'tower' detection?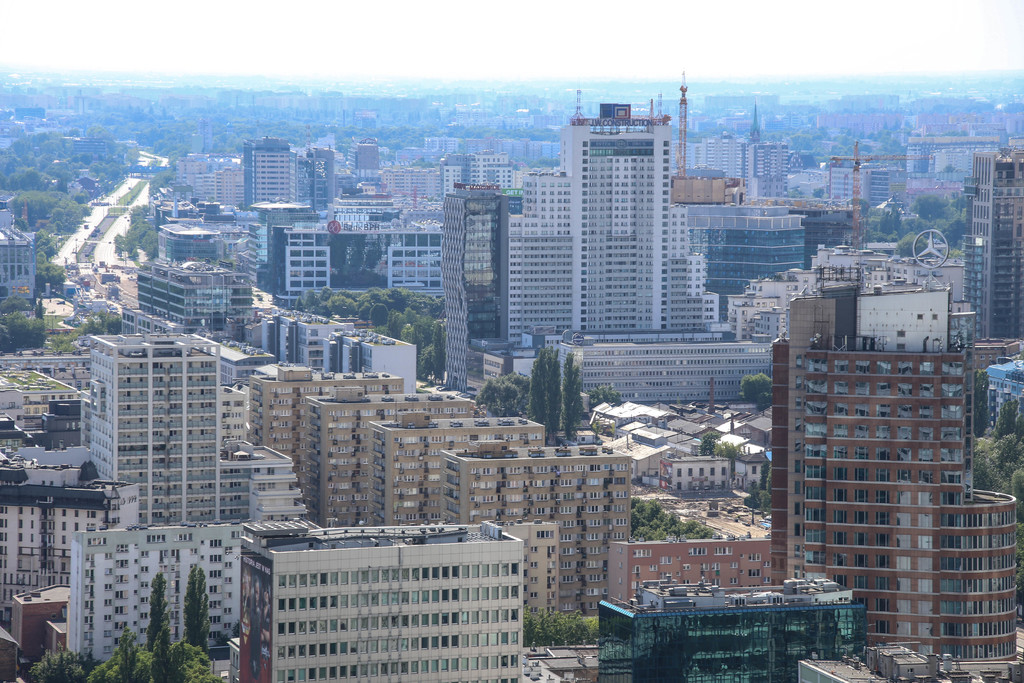
pyautogui.locateOnScreen(508, 179, 579, 348)
